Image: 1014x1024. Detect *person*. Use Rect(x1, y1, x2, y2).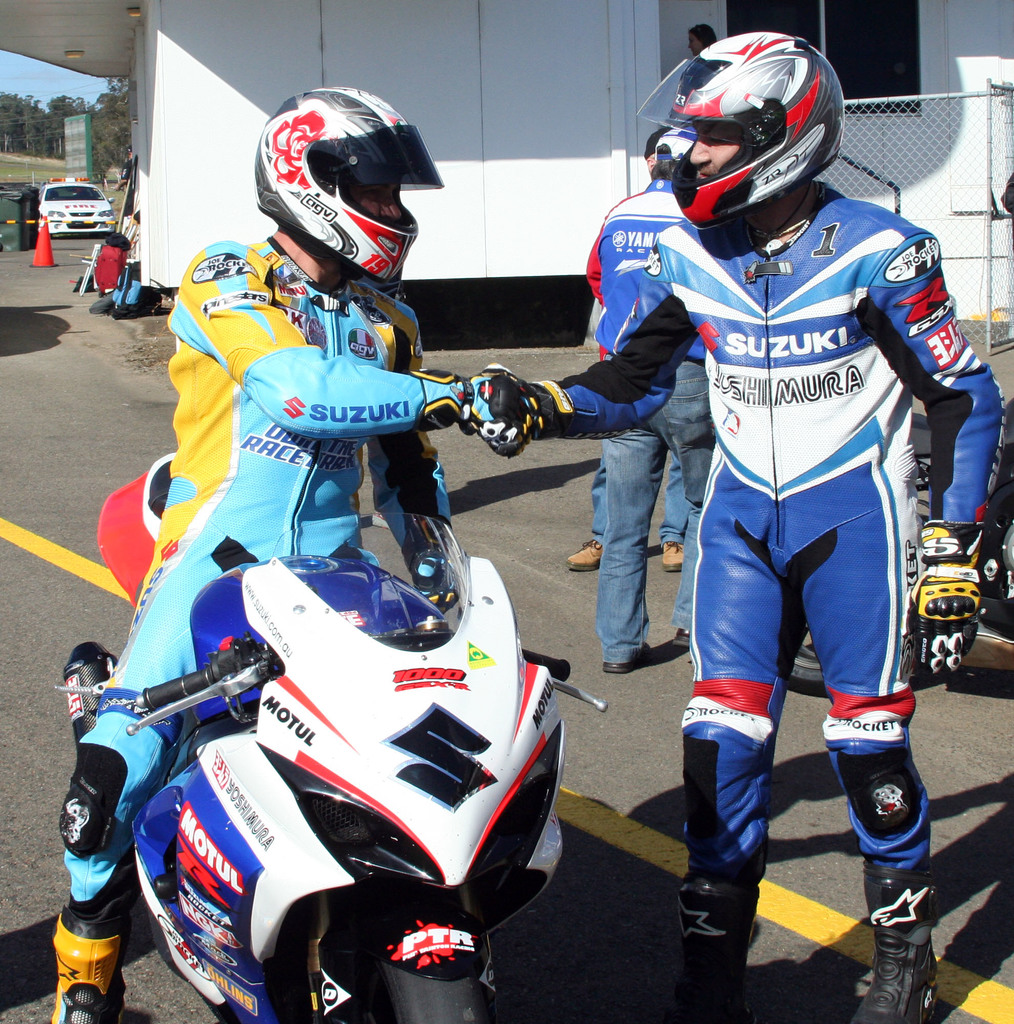
Rect(575, 132, 711, 662).
